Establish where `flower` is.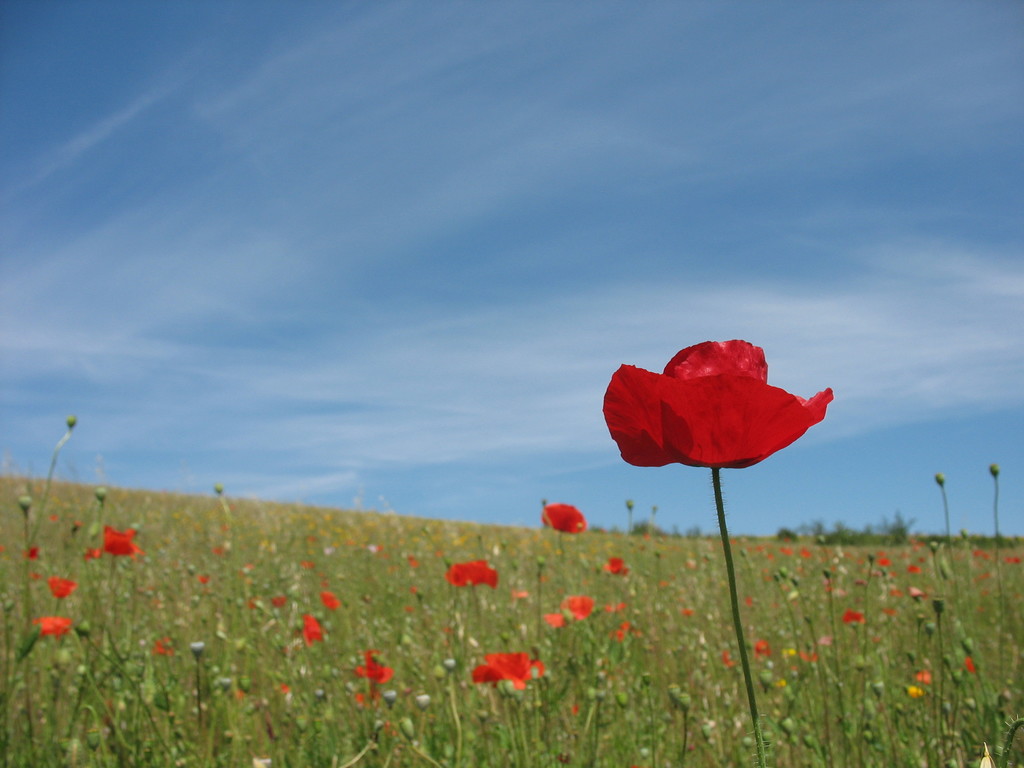
Established at 539, 502, 589, 539.
